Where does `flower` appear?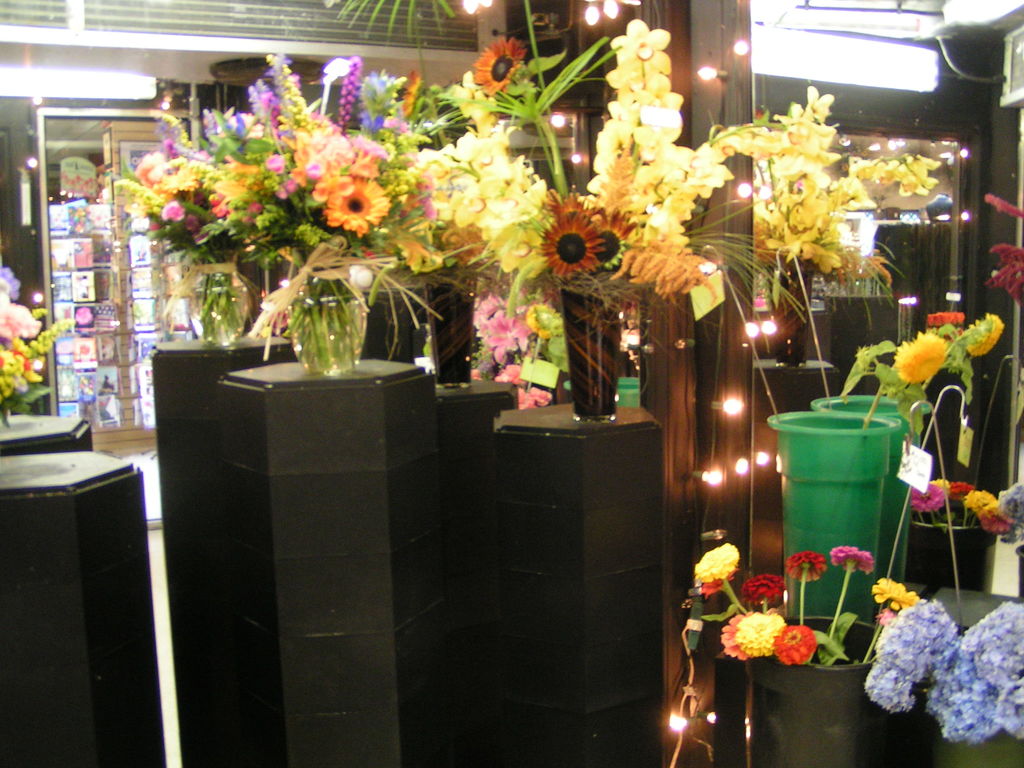
Appears at 694, 540, 739, 580.
